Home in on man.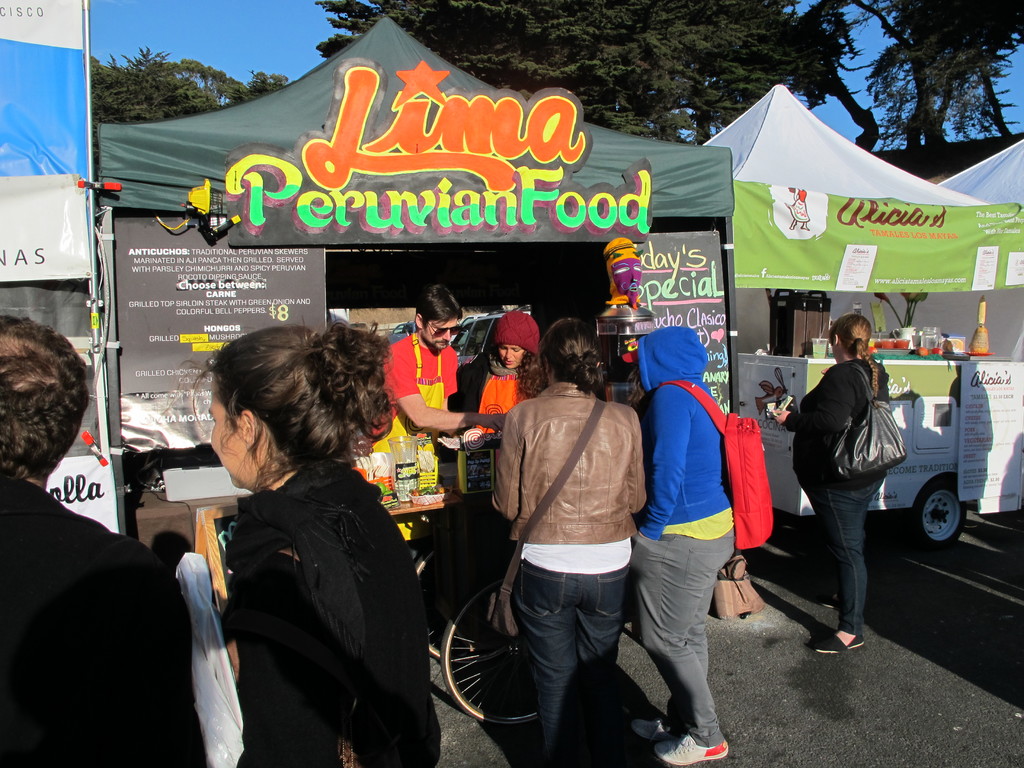
Homed in at pyautogui.locateOnScreen(0, 316, 217, 767).
